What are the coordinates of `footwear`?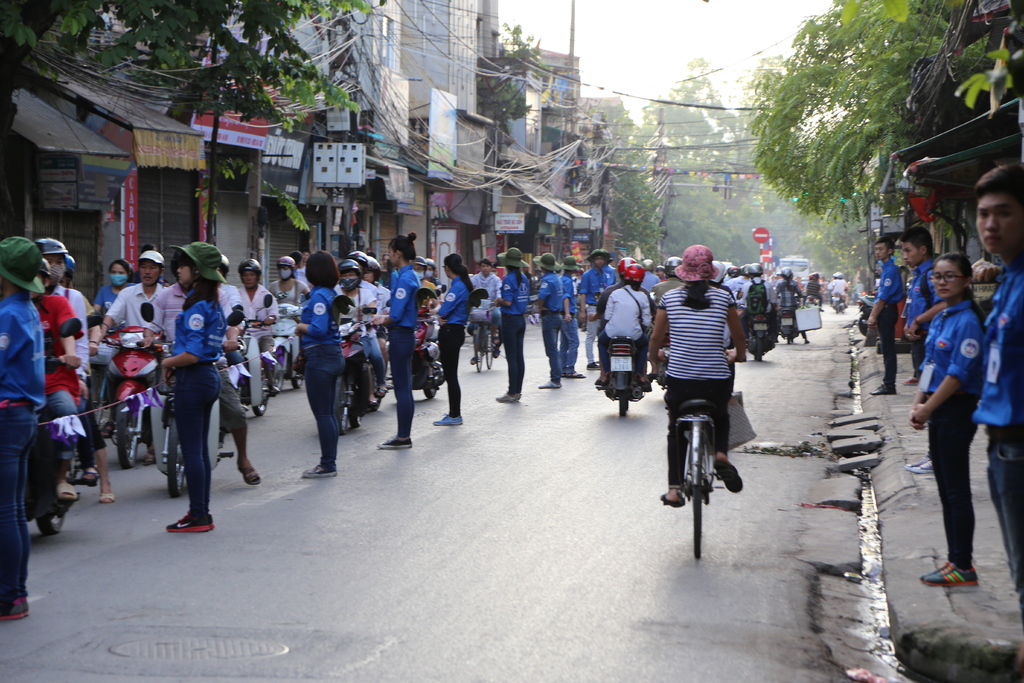
{"x1": 563, "y1": 371, "x2": 586, "y2": 381}.
